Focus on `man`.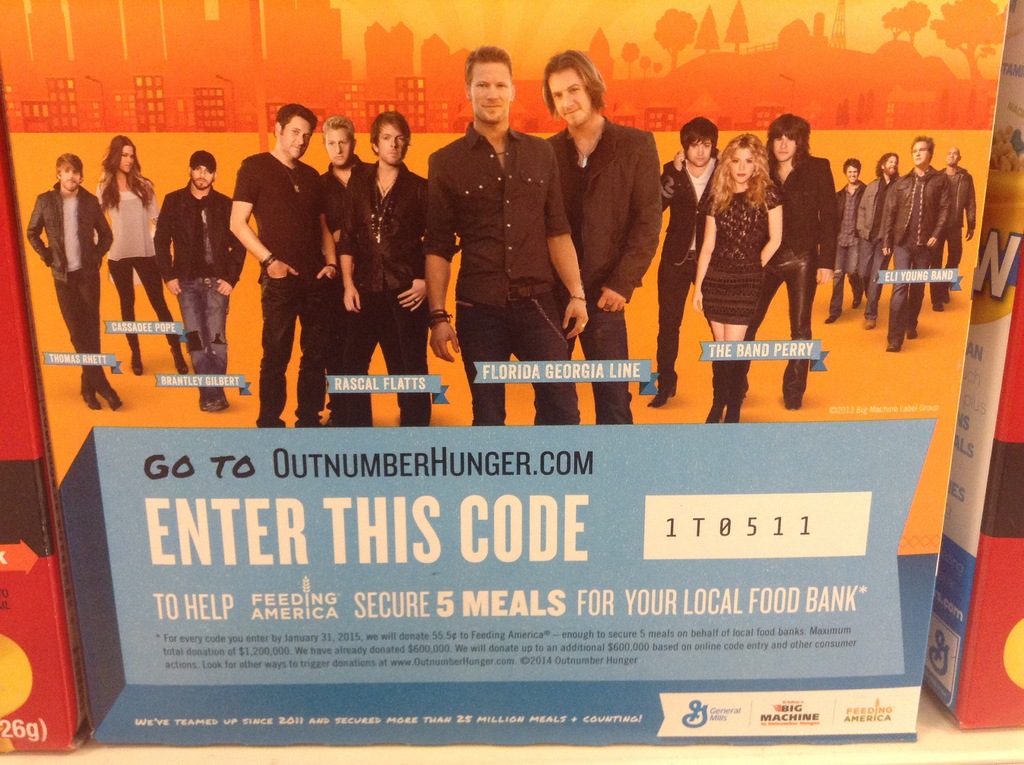
Focused at [left=925, top=145, right=974, bottom=309].
